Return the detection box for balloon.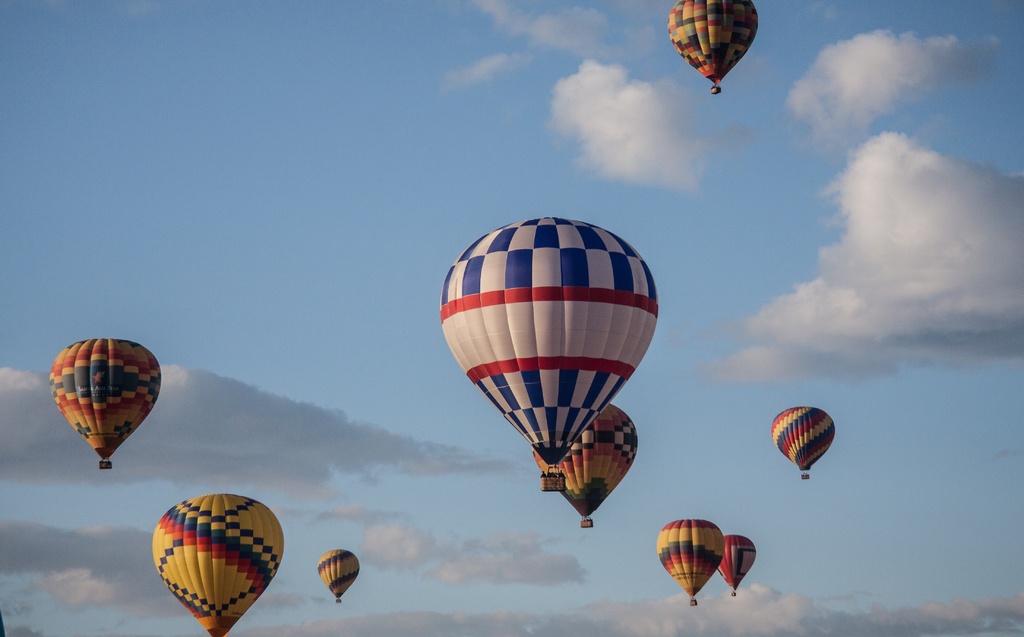
locate(438, 216, 657, 463).
